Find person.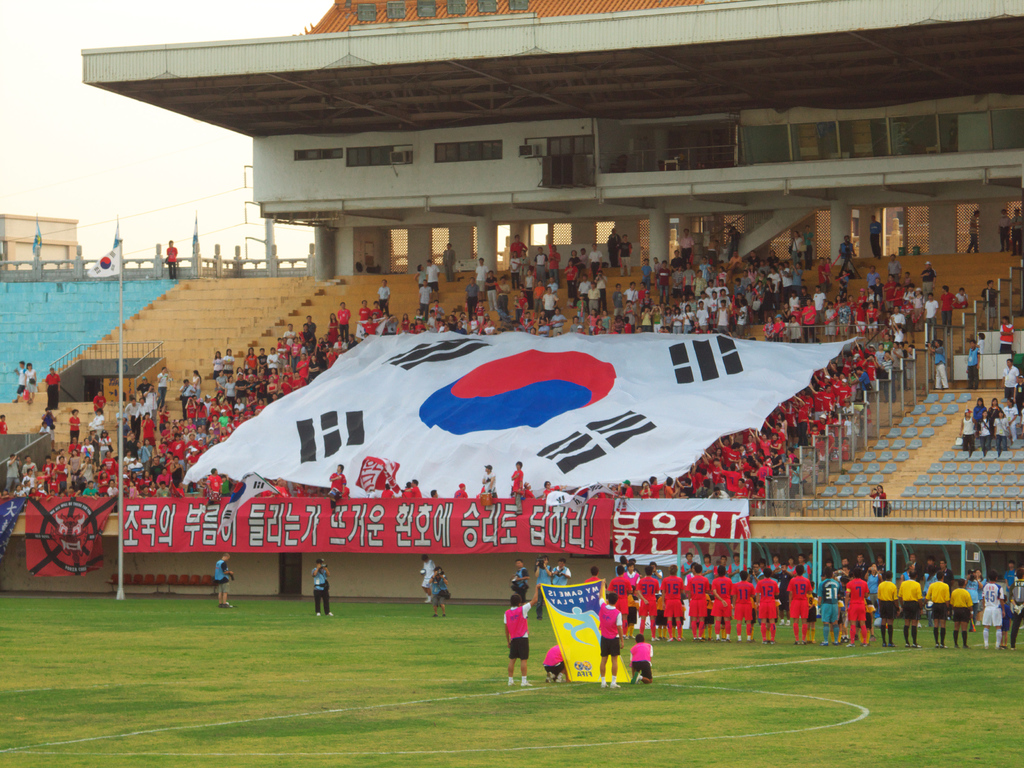
region(163, 241, 184, 276).
